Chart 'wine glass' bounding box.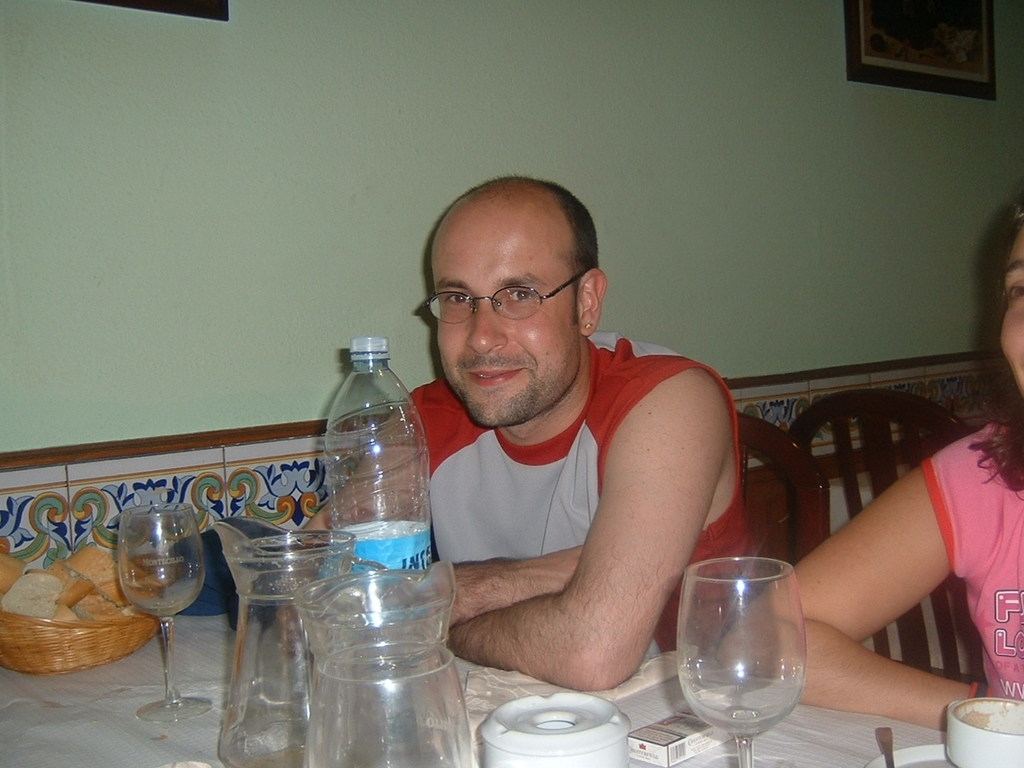
Charted: x1=677, y1=558, x2=805, y2=766.
